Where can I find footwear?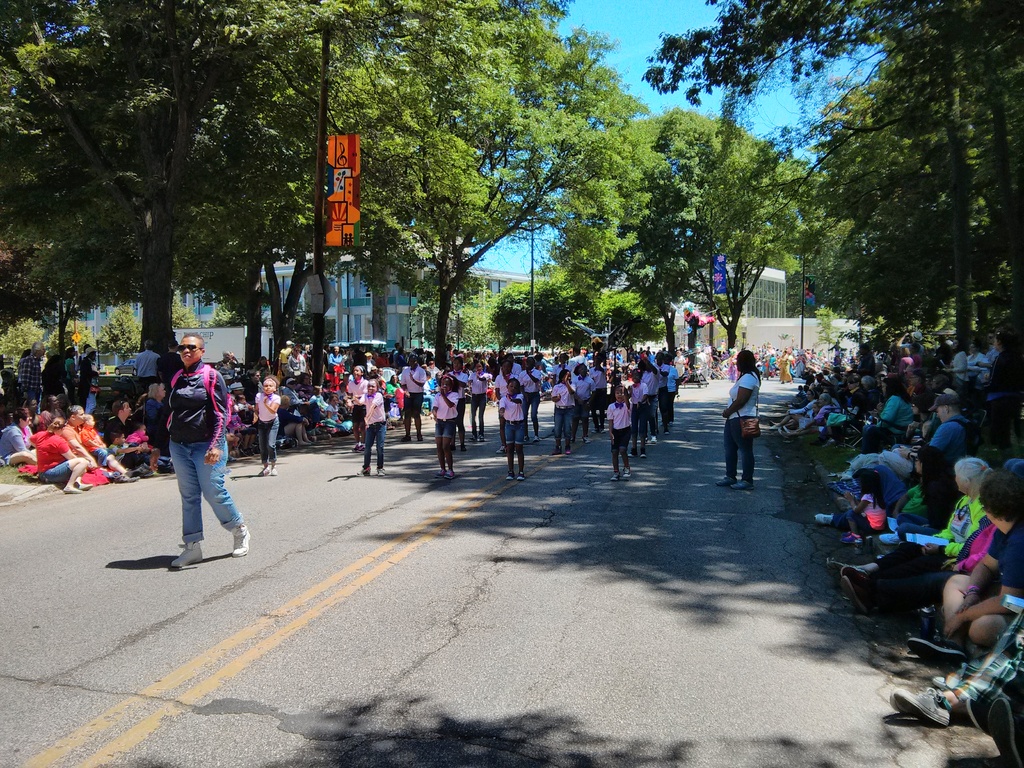
You can find it at box=[847, 581, 876, 628].
